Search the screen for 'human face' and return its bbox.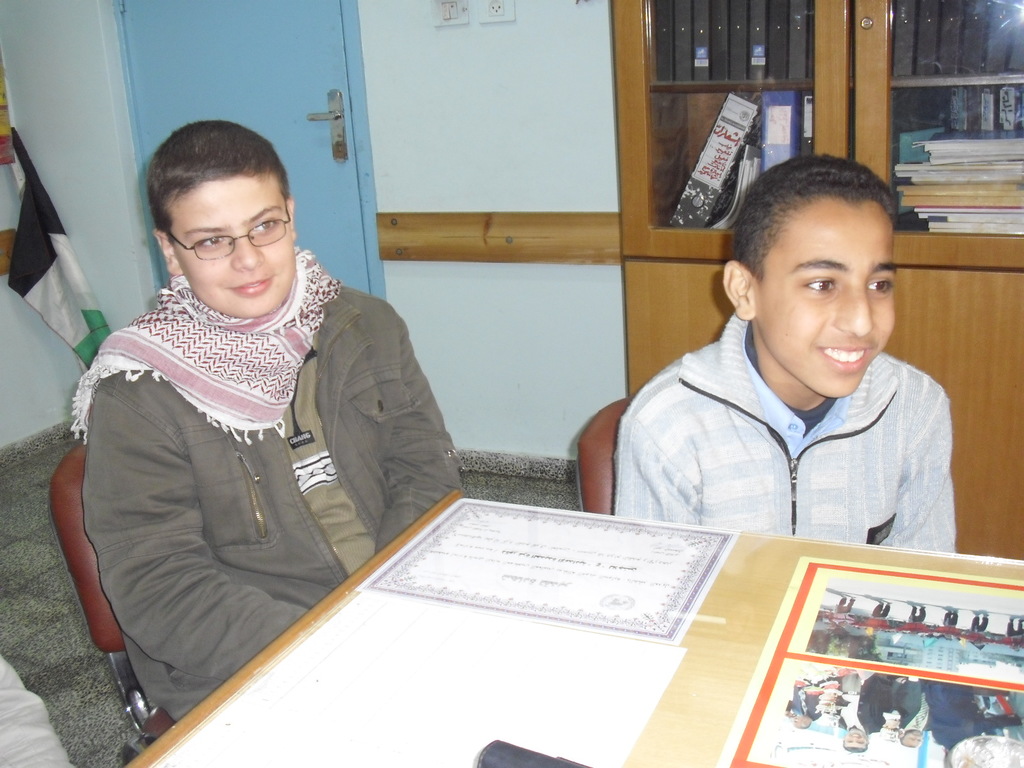
Found: l=794, t=719, r=804, b=728.
